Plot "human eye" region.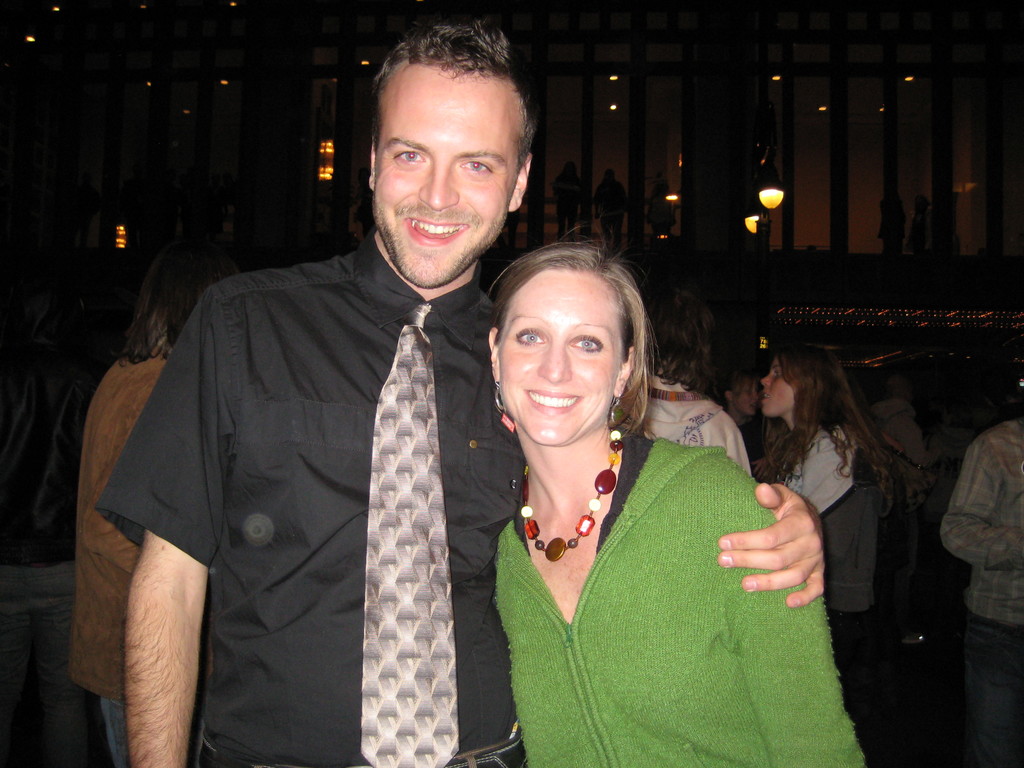
Plotted at locate(511, 323, 547, 349).
